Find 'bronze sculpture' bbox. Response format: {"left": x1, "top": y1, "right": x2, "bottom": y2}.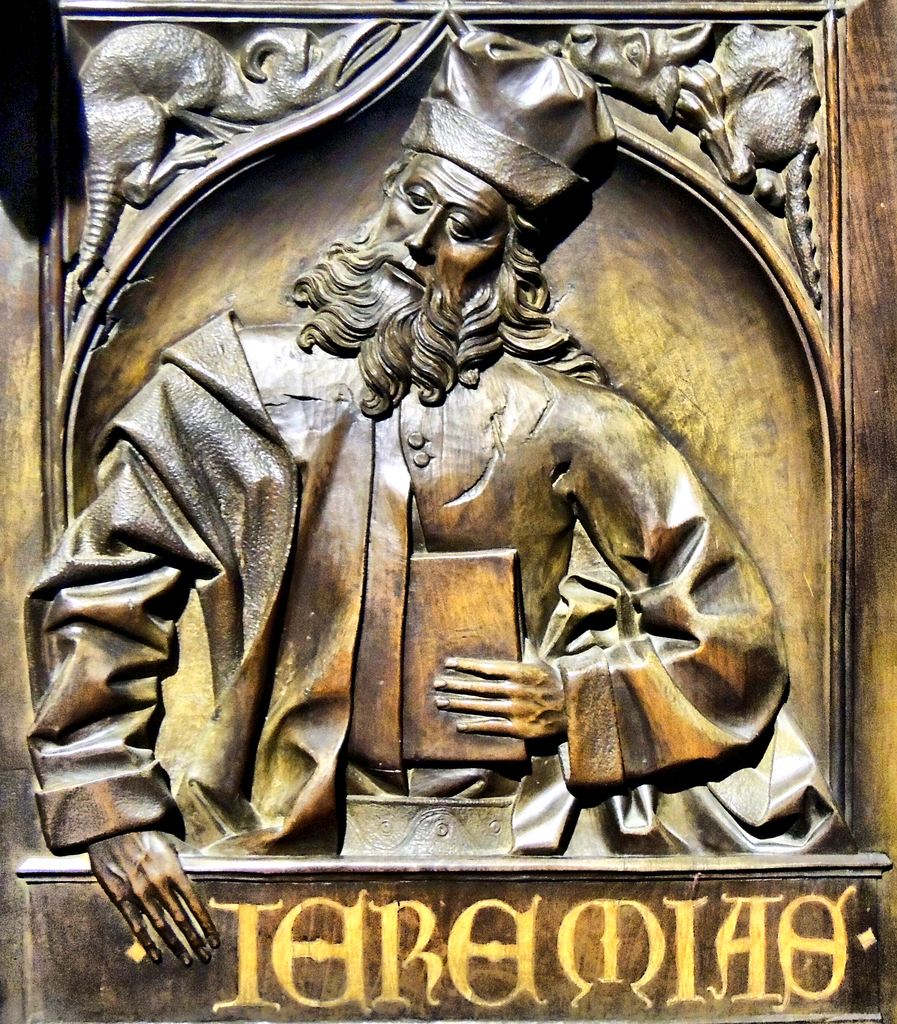
{"left": 52, "top": 23, "right": 886, "bottom": 948}.
